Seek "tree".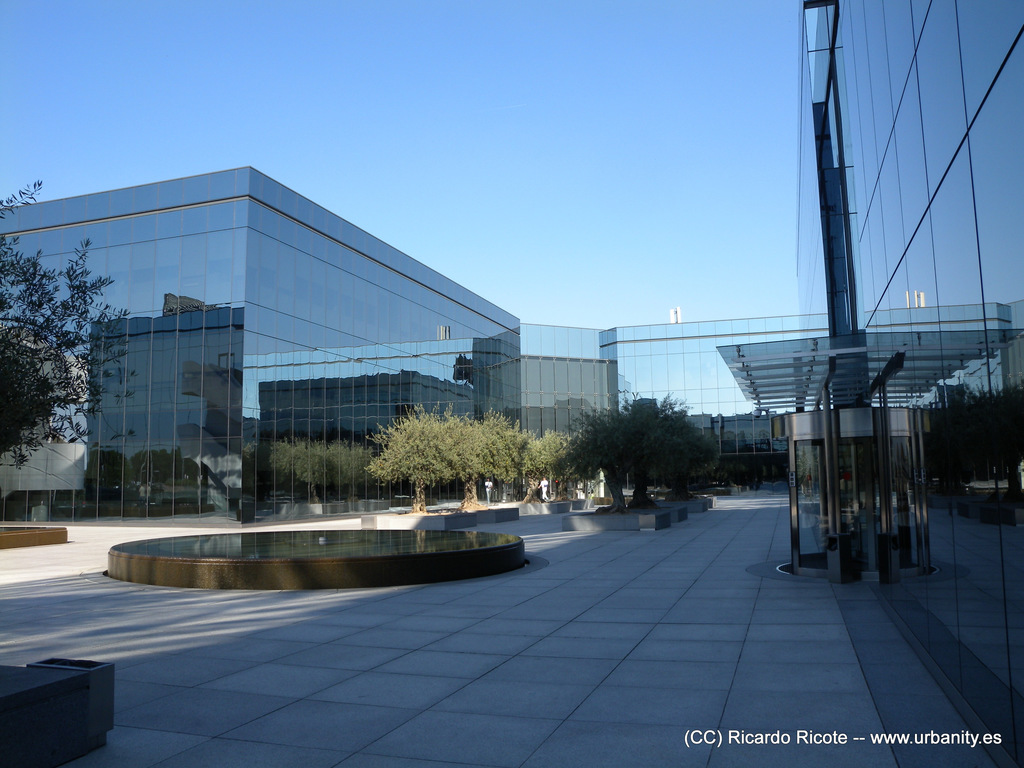
(513,435,566,506).
